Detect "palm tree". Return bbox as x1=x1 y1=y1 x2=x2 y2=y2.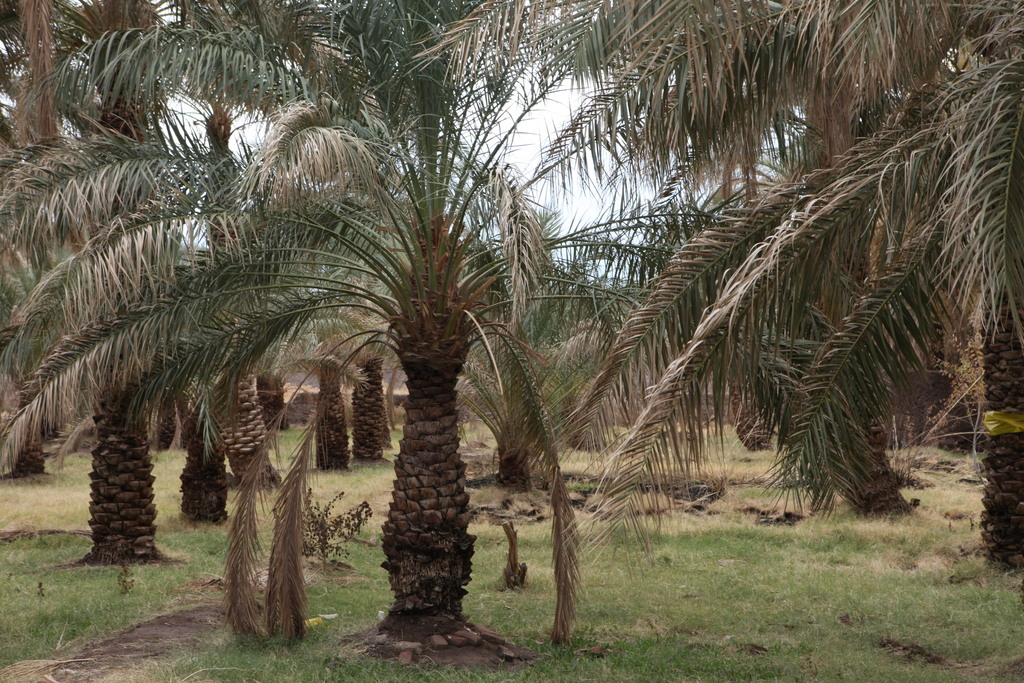
x1=834 y1=0 x2=972 y2=277.
